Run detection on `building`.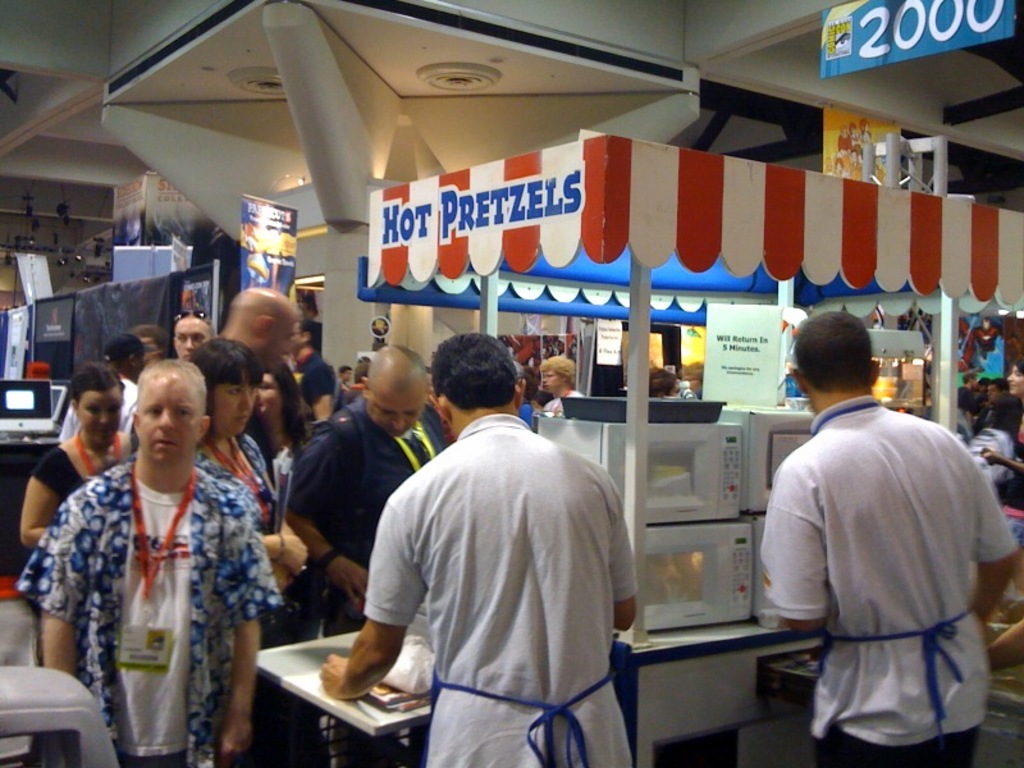
Result: {"x1": 0, "y1": 0, "x2": 1023, "y2": 767}.
